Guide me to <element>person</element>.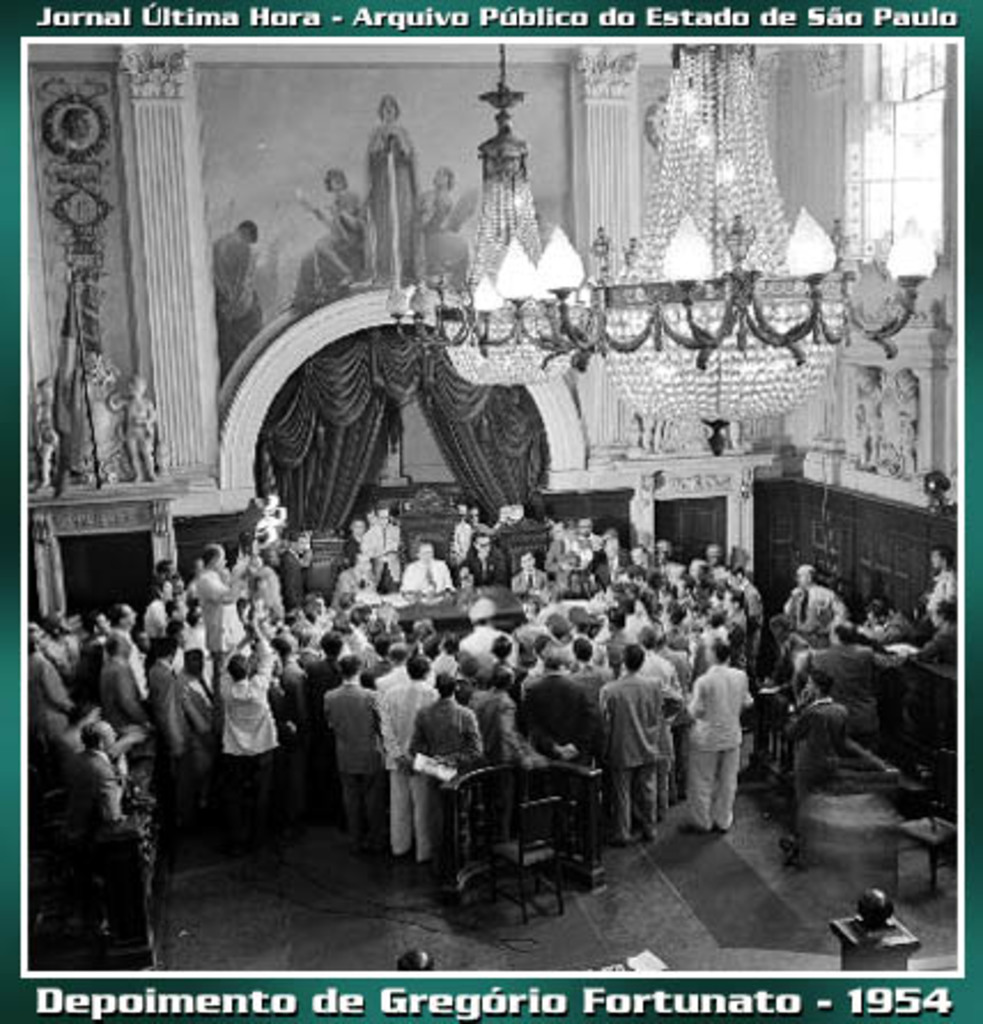
Guidance: (left=407, top=673, right=489, bottom=889).
